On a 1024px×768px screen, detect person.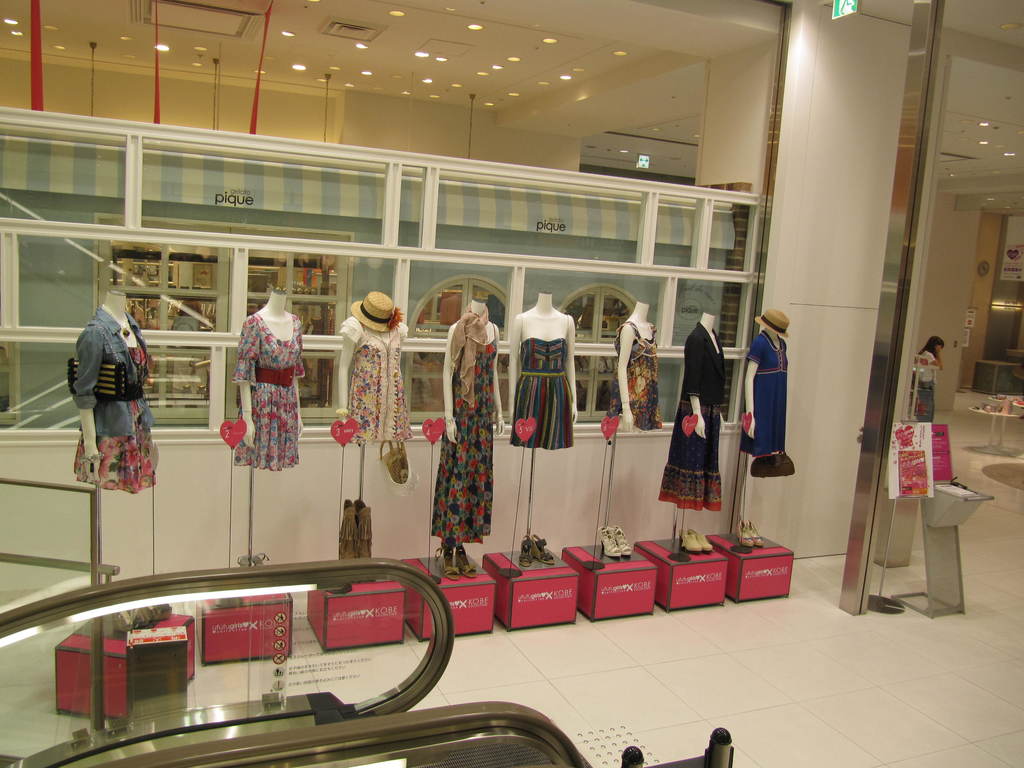
pyautogui.locateOnScreen(914, 337, 939, 420).
